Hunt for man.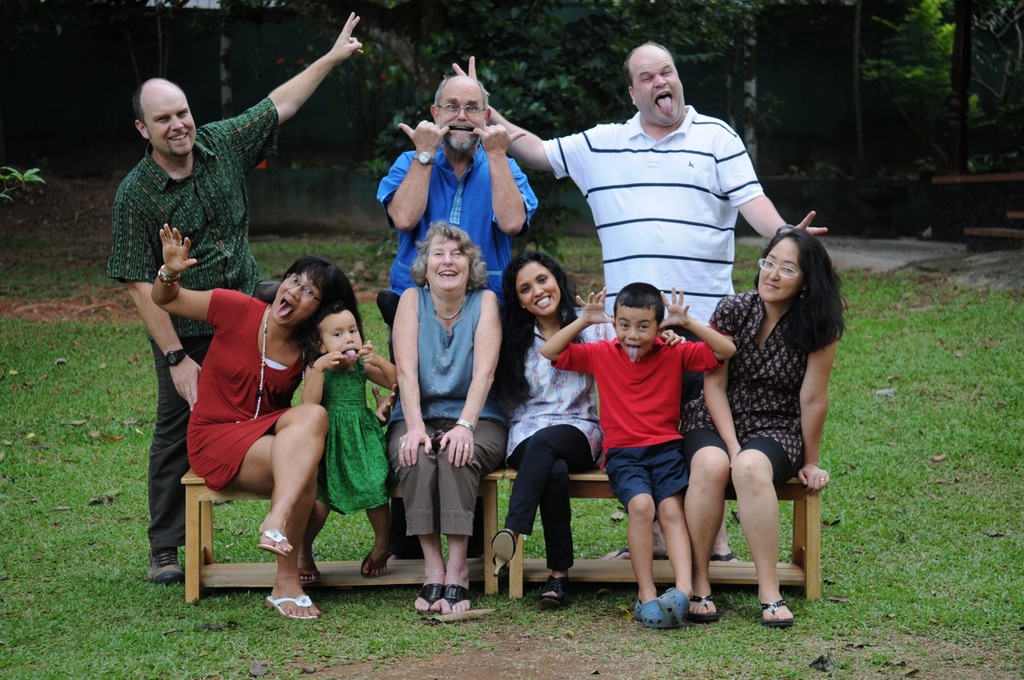
Hunted down at 106, 6, 359, 600.
